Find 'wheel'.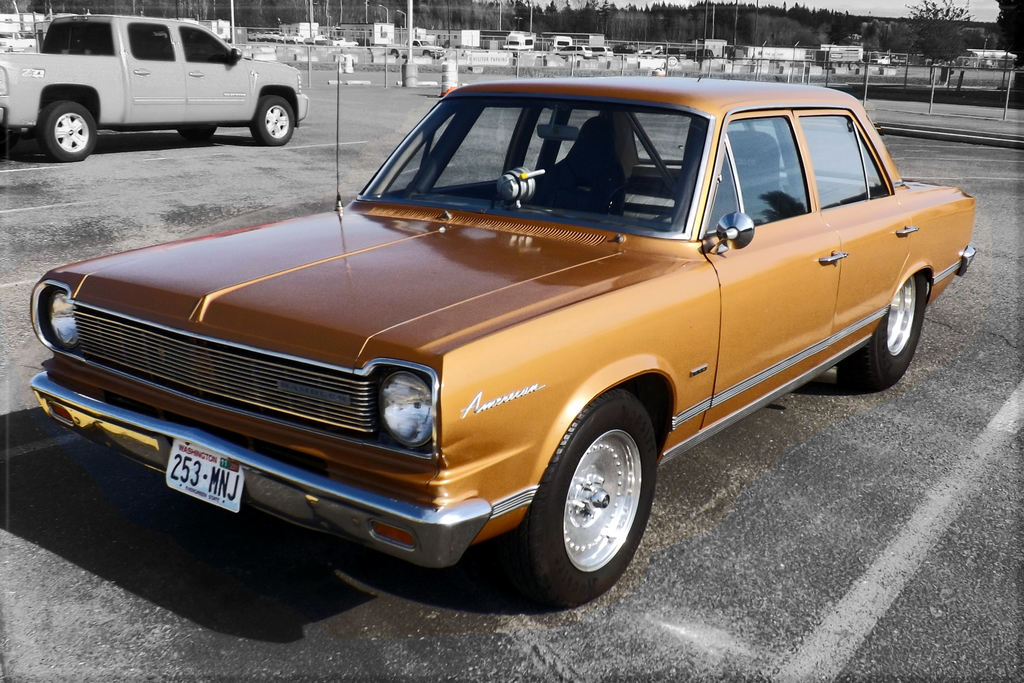
BBox(832, 273, 928, 389).
